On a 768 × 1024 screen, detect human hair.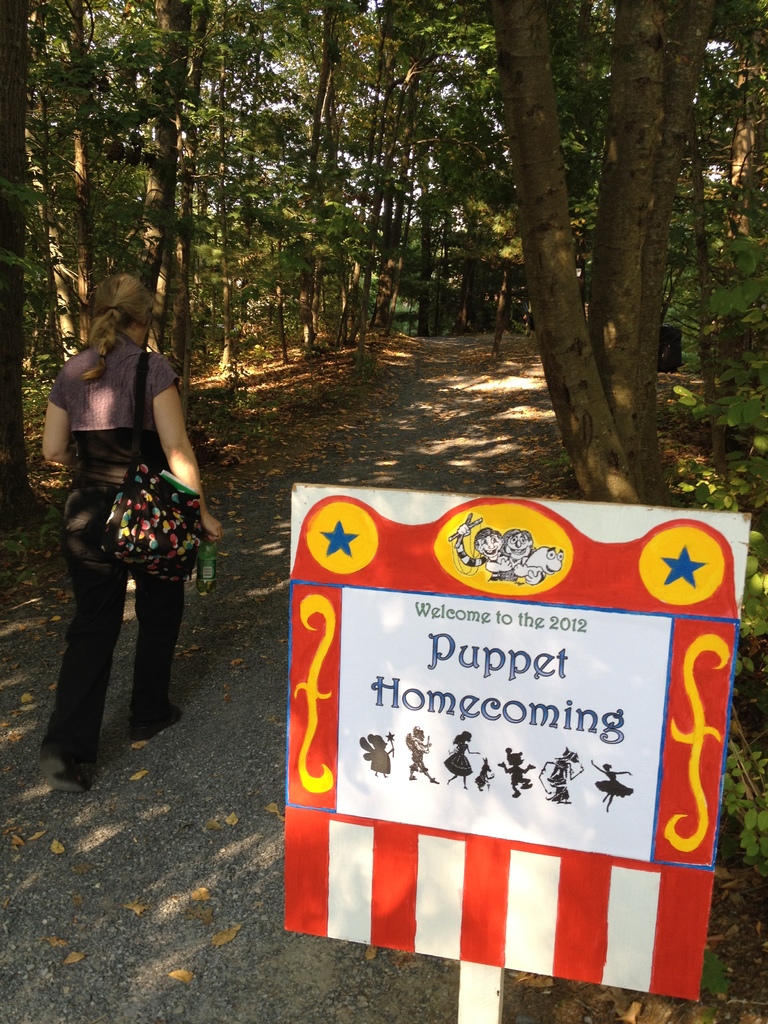
368:732:382:746.
